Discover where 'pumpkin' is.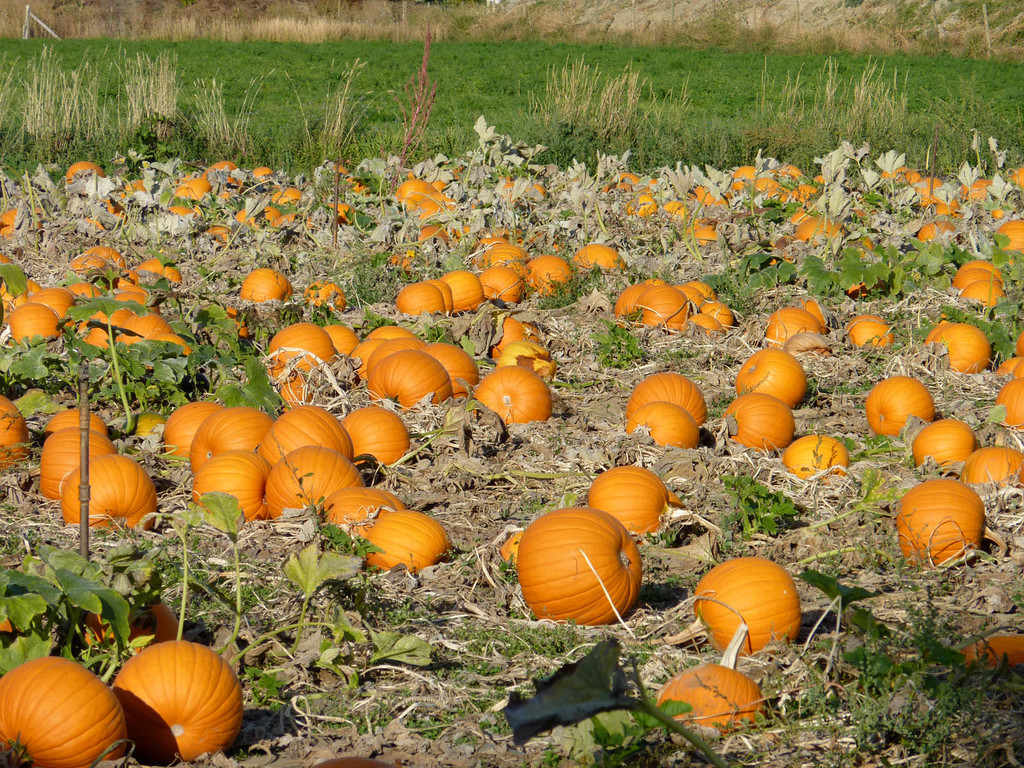
Discovered at 265 445 365 525.
